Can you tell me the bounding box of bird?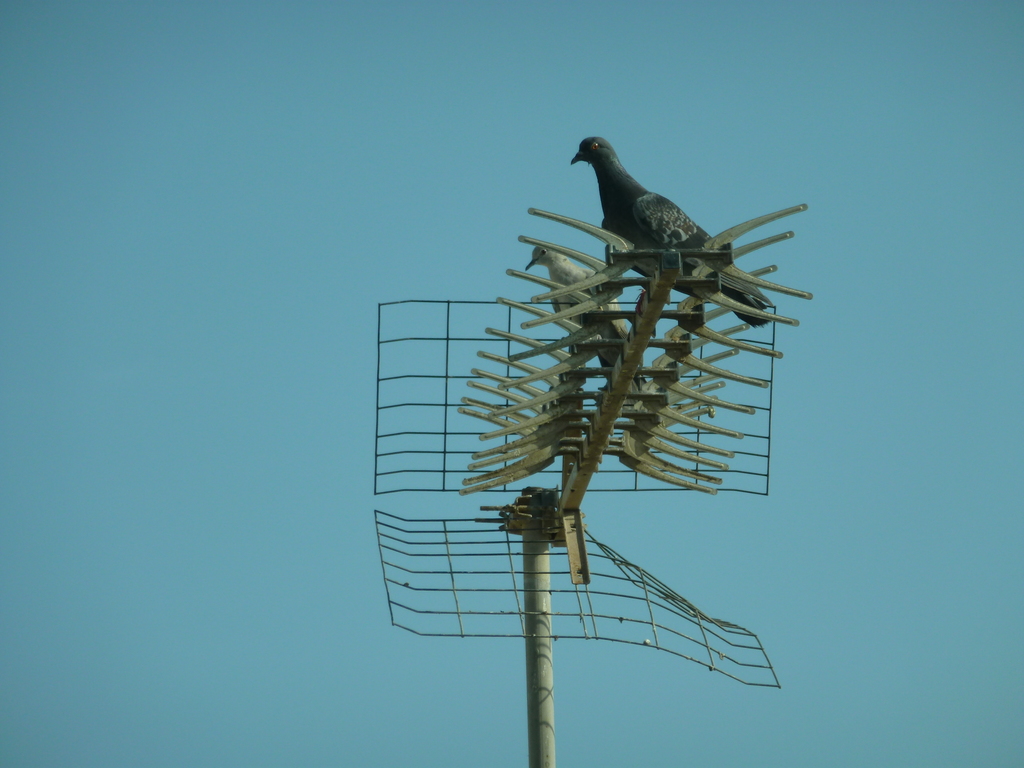
select_region(519, 244, 632, 388).
